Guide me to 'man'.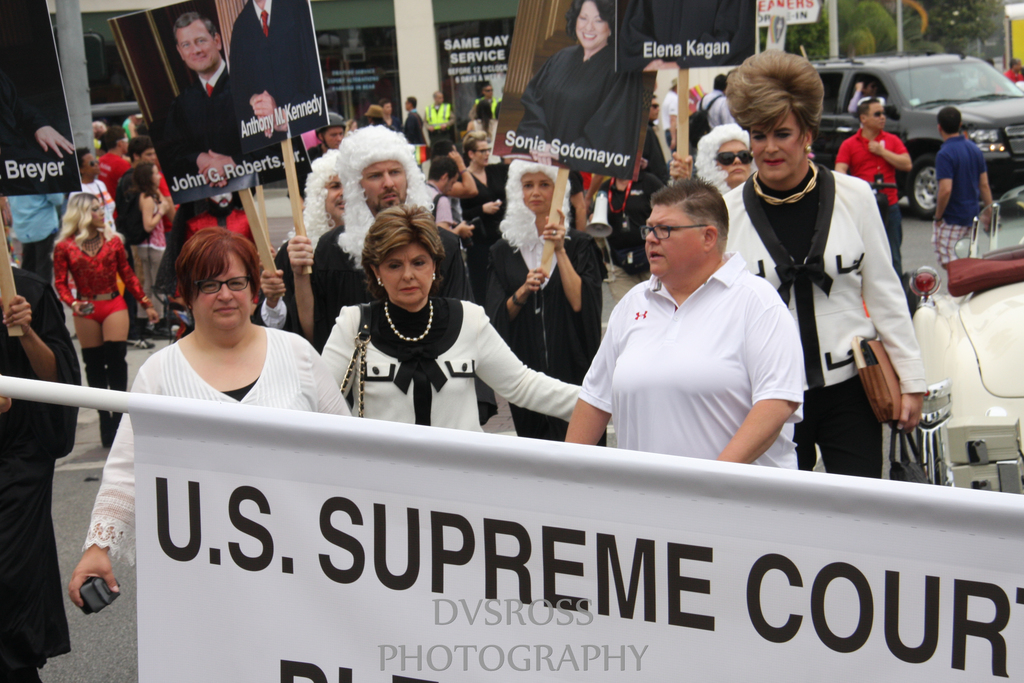
Guidance: rect(694, 74, 738, 131).
